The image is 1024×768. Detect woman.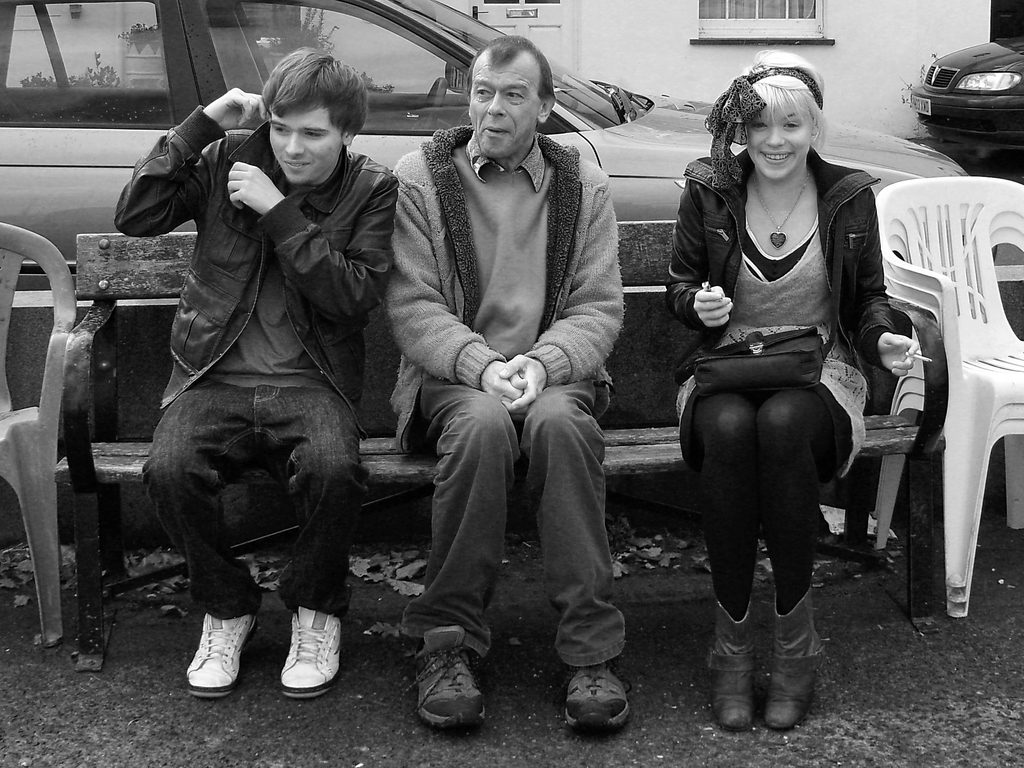
Detection: (x1=665, y1=49, x2=920, y2=732).
